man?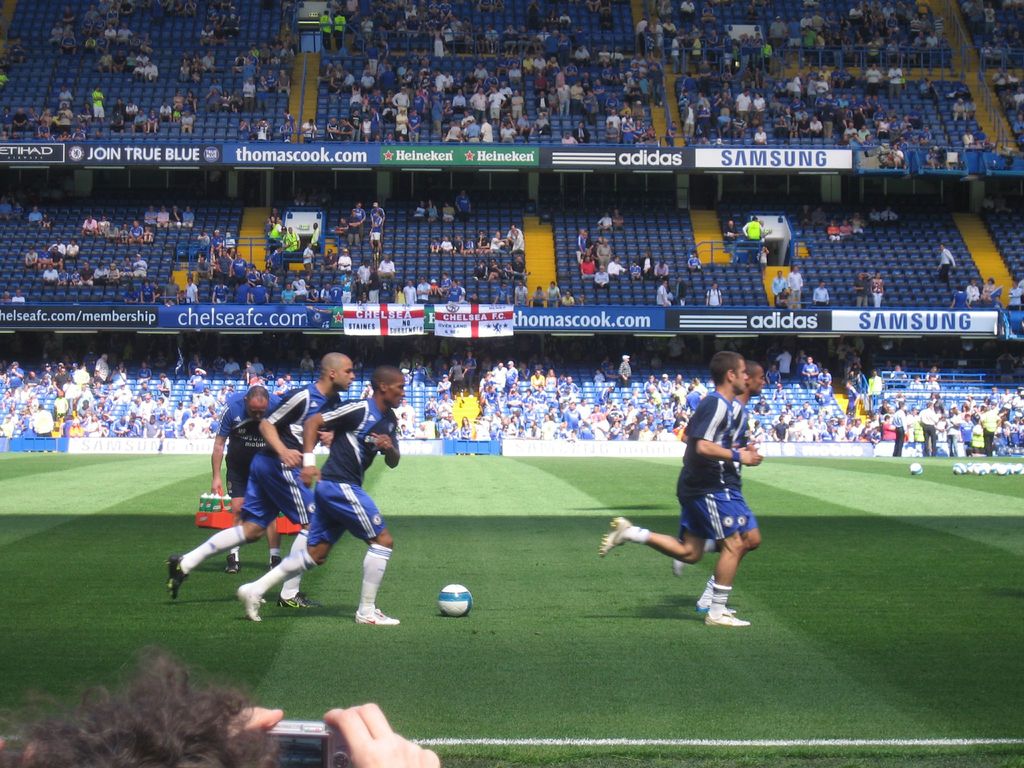
box=[13, 289, 24, 302]
